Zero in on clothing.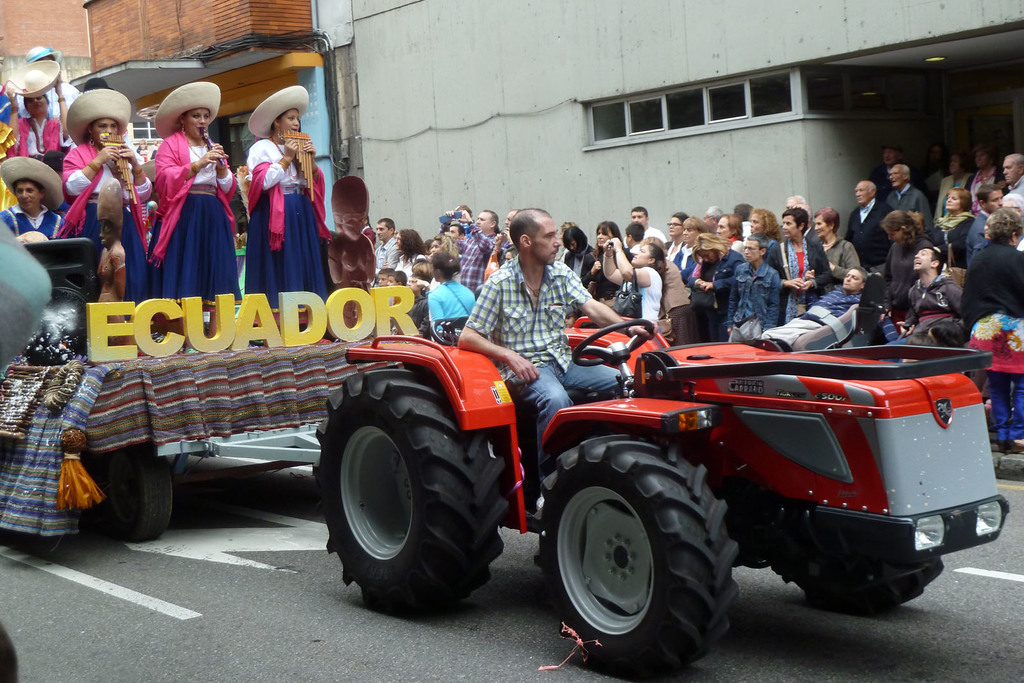
Zeroed in: BBox(964, 202, 986, 266).
